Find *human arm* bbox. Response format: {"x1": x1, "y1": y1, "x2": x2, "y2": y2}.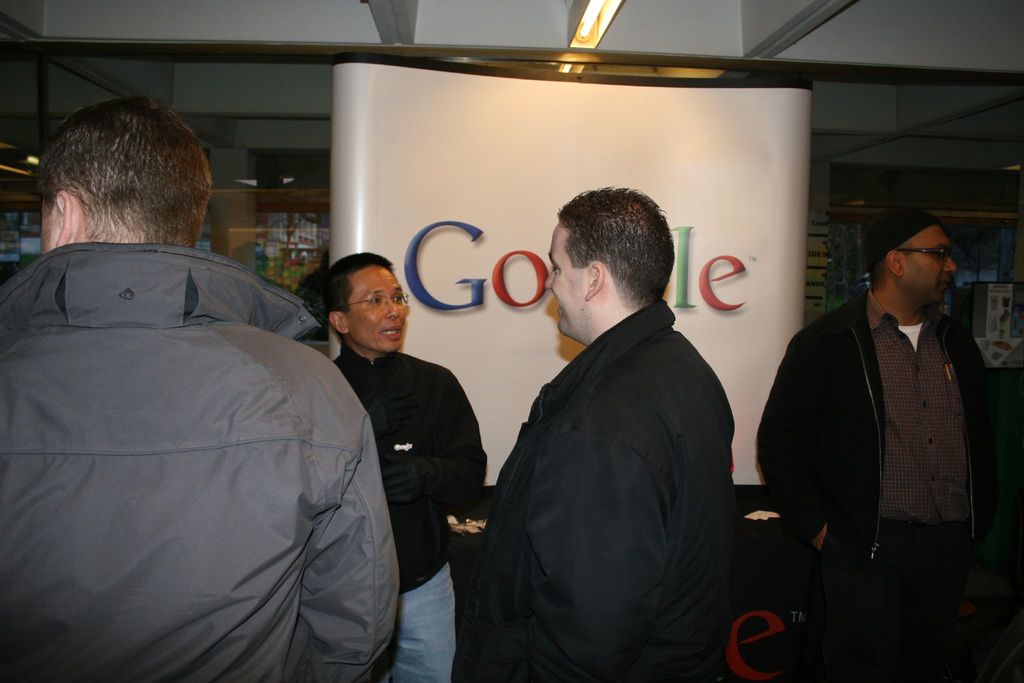
{"x1": 526, "y1": 422, "x2": 682, "y2": 682}.
